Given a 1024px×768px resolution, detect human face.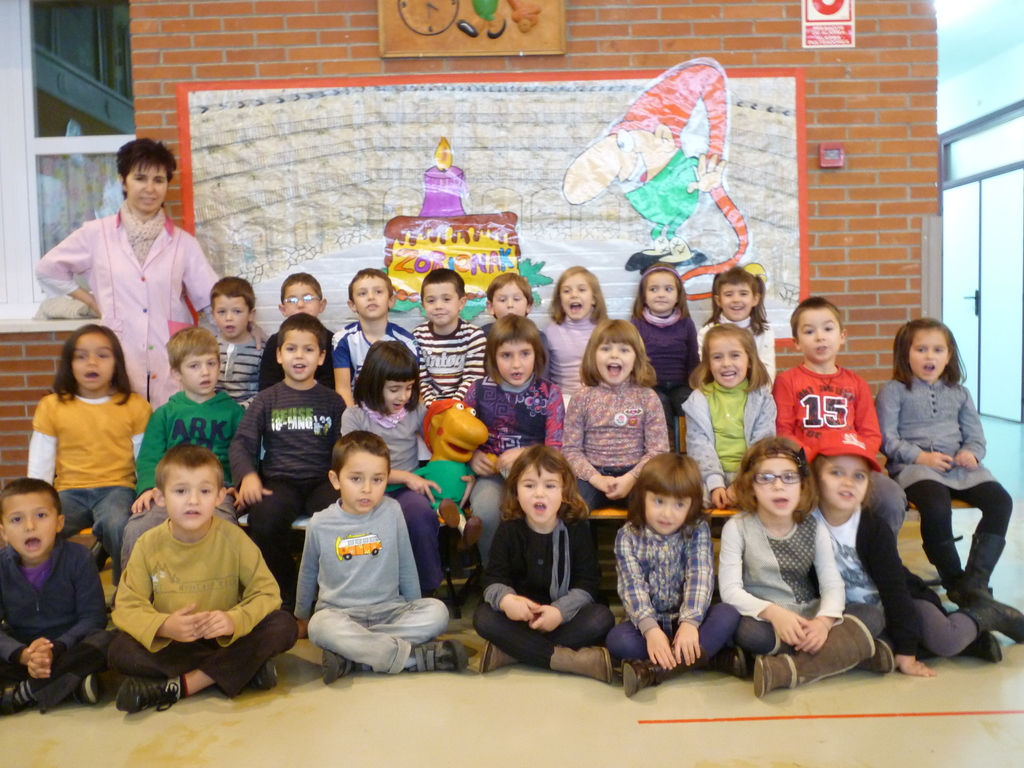
(387, 378, 413, 414).
